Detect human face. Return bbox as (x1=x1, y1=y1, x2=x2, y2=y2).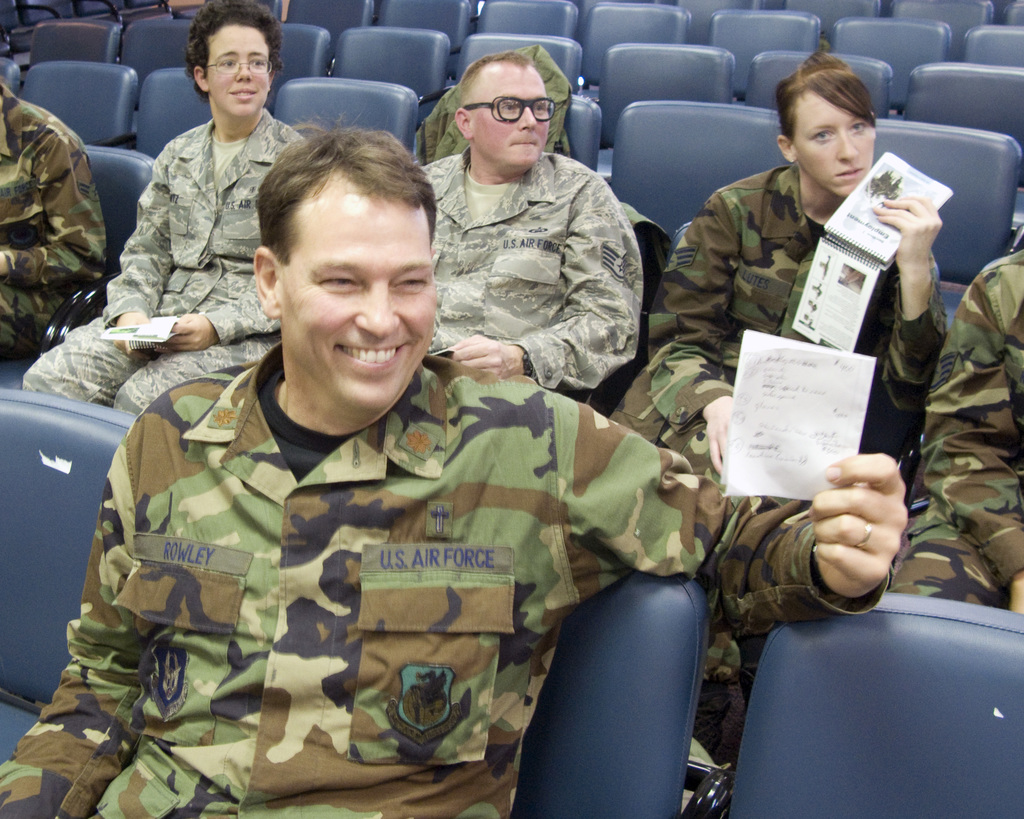
(x1=799, y1=93, x2=875, y2=199).
